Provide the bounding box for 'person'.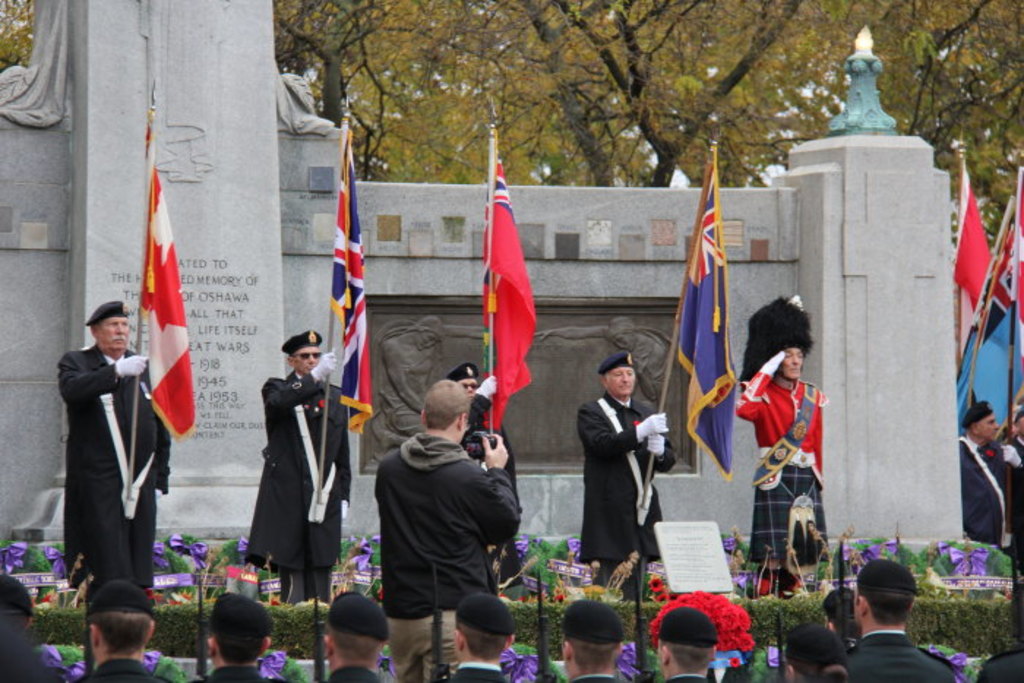
247, 329, 355, 607.
